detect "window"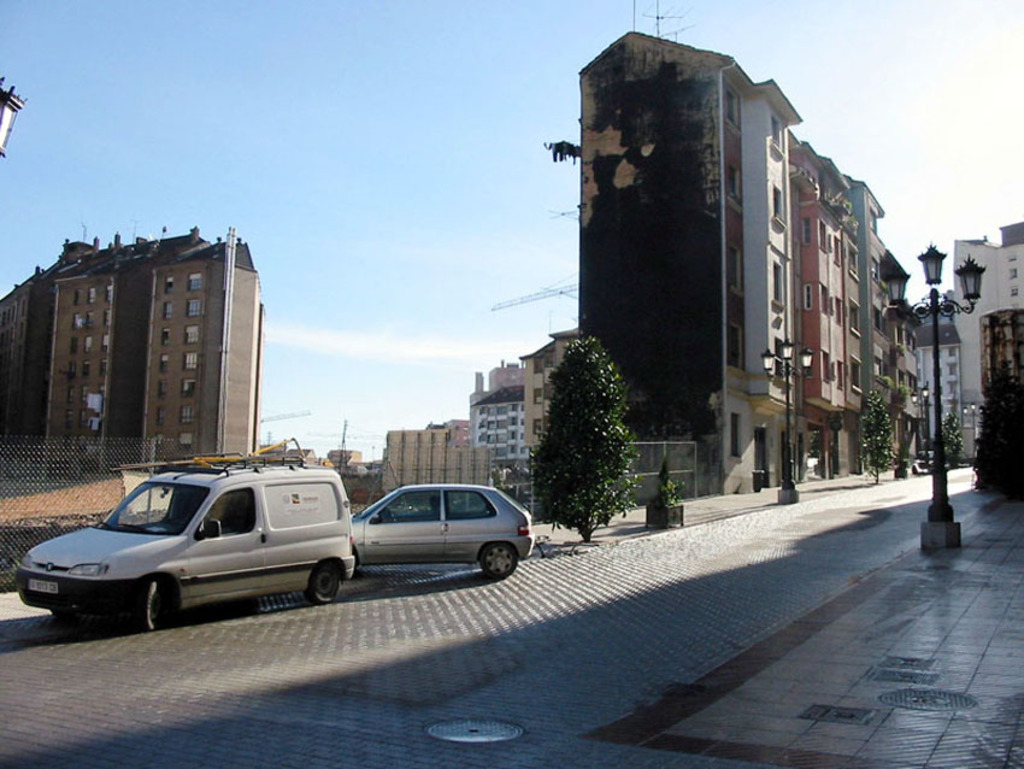
bbox=[771, 119, 781, 152]
